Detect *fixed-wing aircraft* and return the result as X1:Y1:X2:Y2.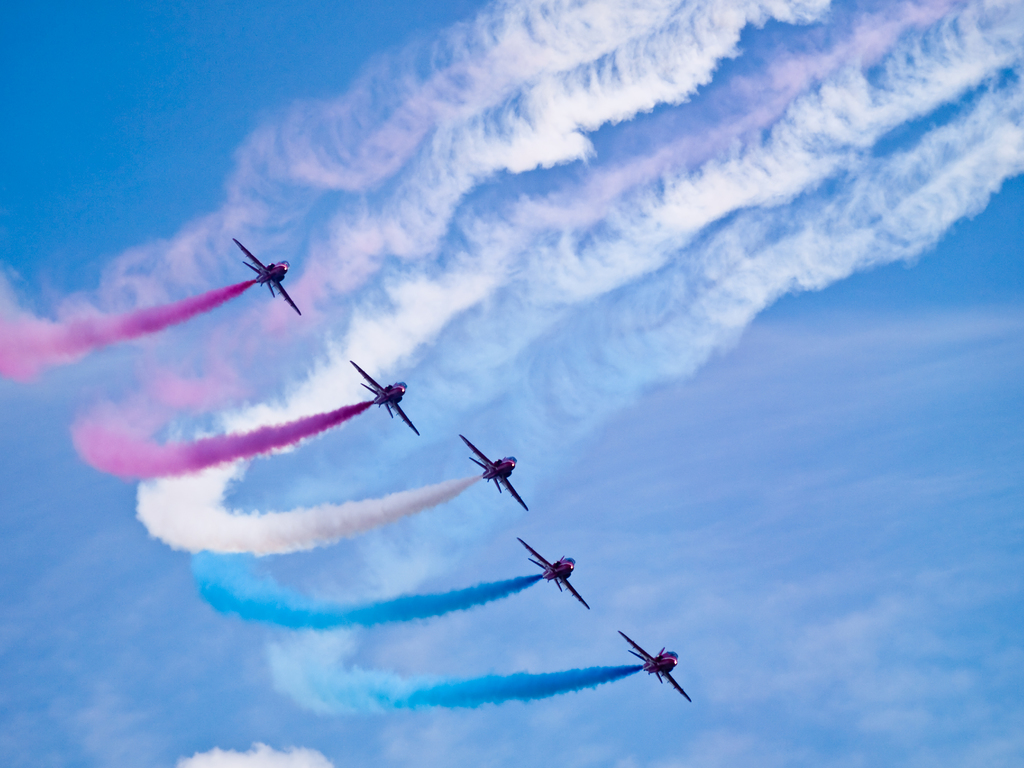
516:536:589:612.
